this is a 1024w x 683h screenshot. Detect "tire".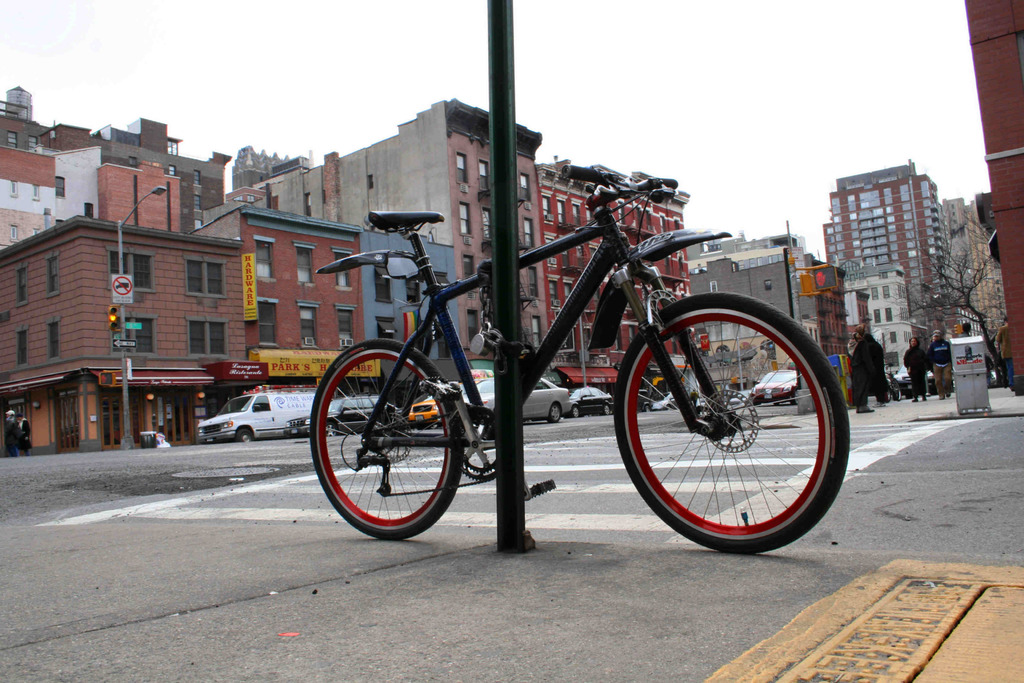
pyautogui.locateOnScreen(547, 404, 561, 421).
